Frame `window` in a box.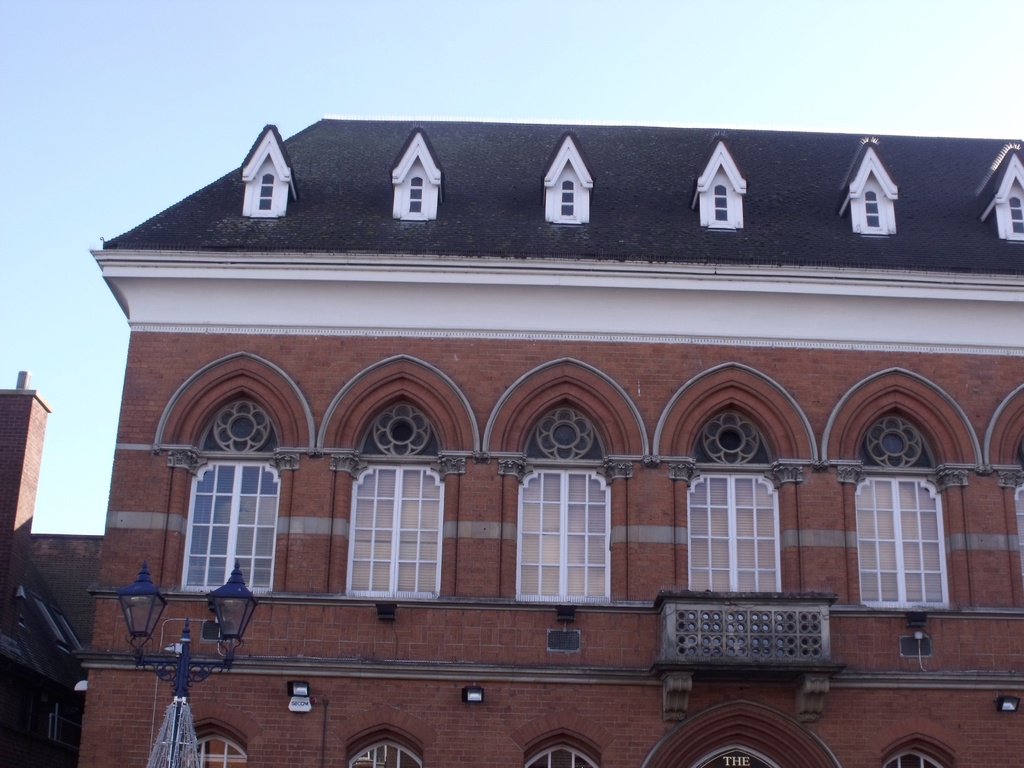
[x1=250, y1=161, x2=273, y2=214].
